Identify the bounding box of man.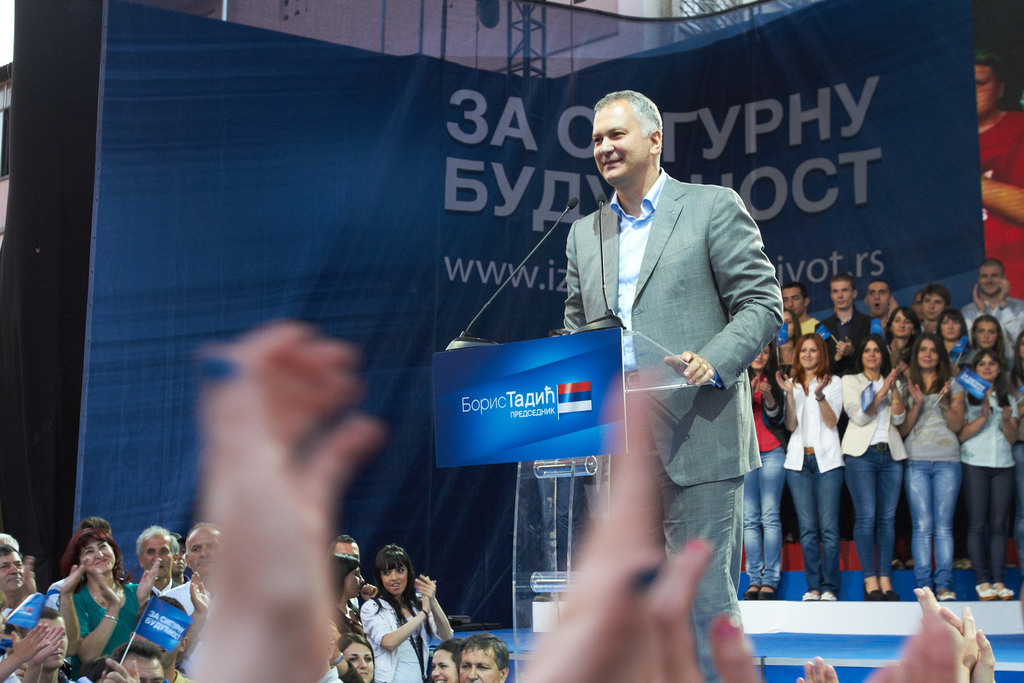
left=863, top=282, right=900, bottom=345.
